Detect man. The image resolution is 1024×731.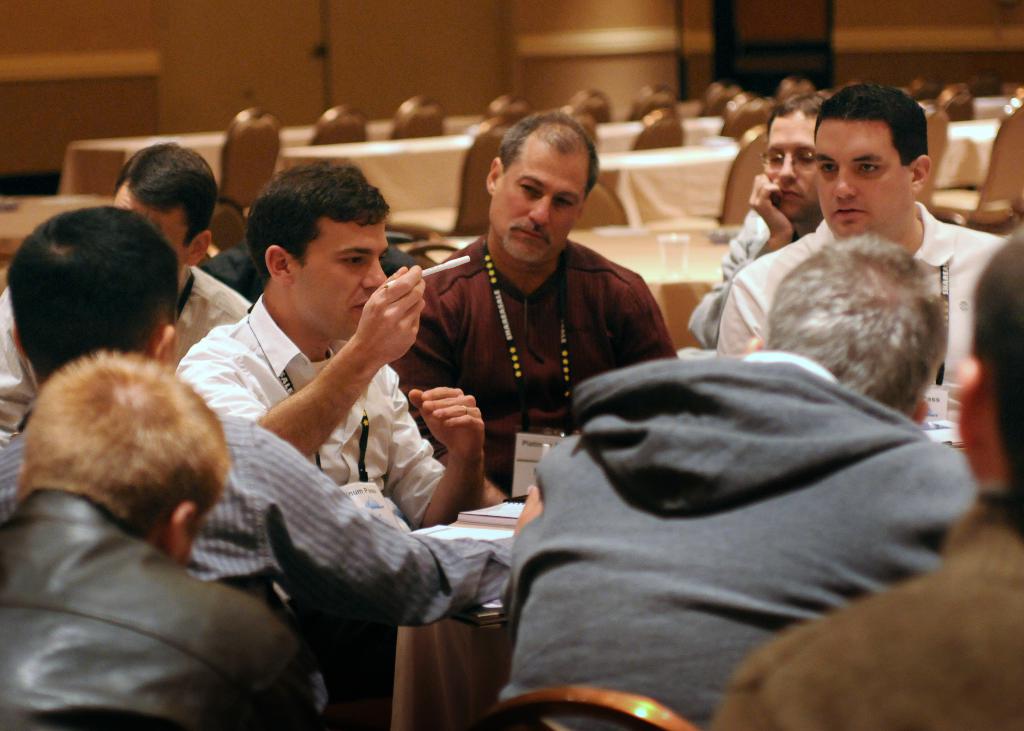
Rect(714, 84, 1011, 462).
